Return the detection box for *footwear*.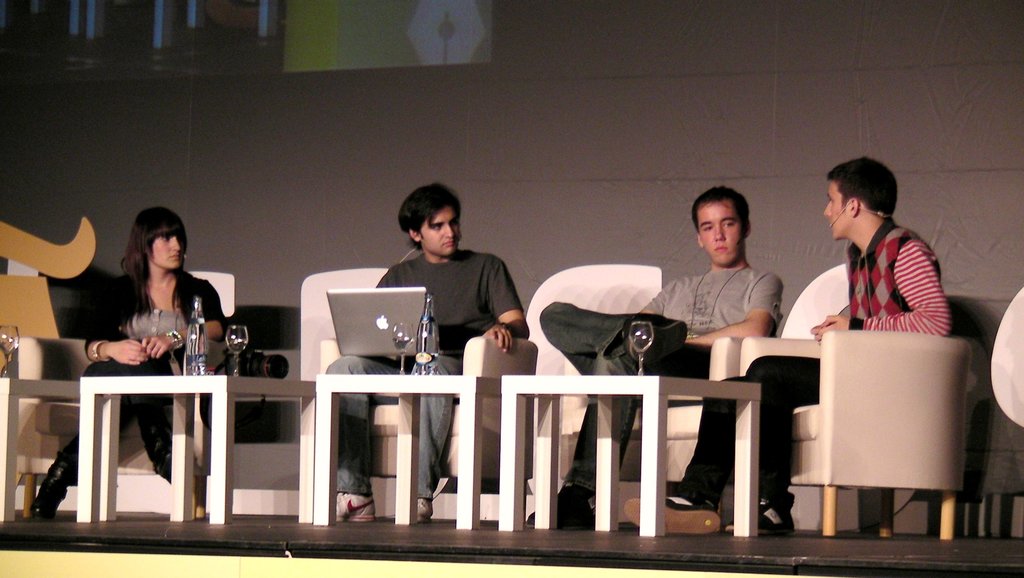
box=[627, 312, 692, 374].
